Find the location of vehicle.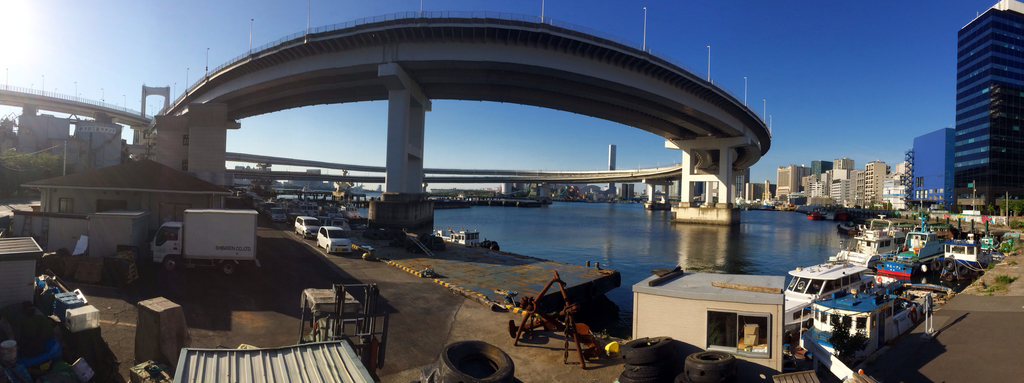
Location: <bbox>476, 194, 550, 210</bbox>.
